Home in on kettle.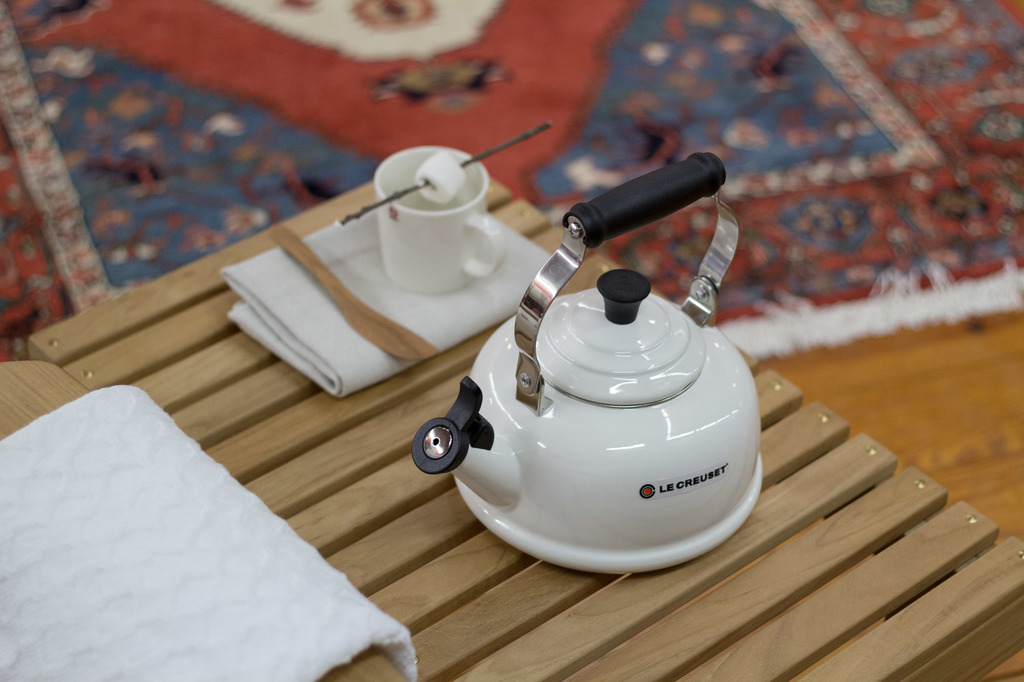
Homed in at [x1=407, y1=143, x2=764, y2=575].
